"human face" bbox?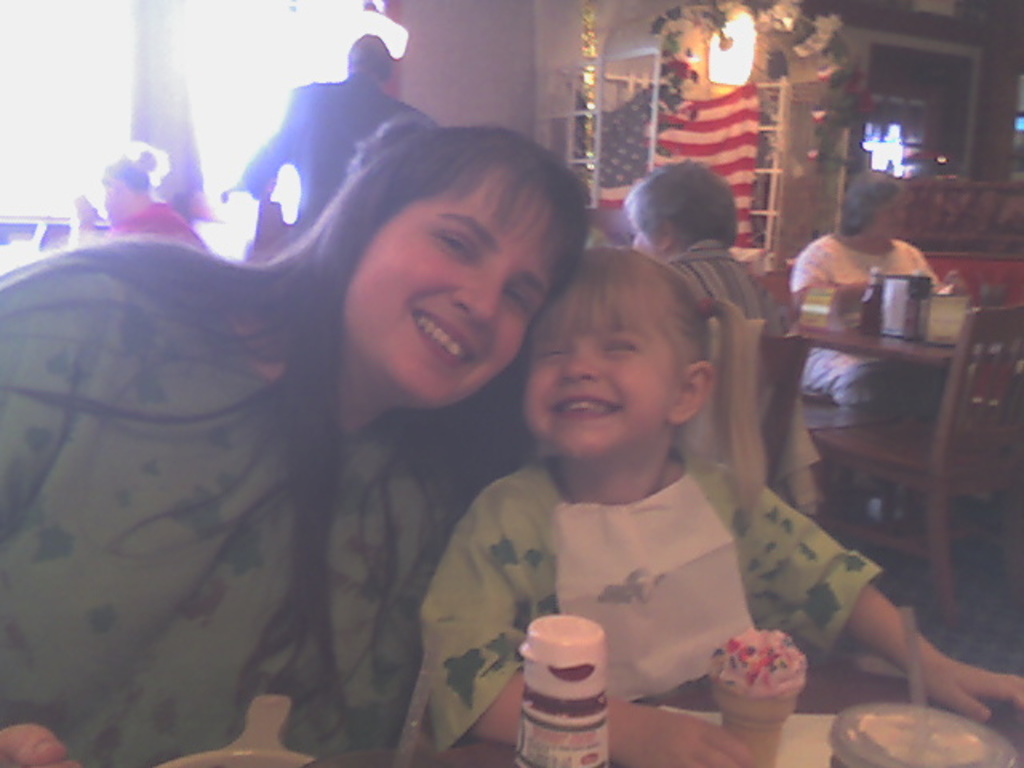
crop(523, 306, 678, 462)
